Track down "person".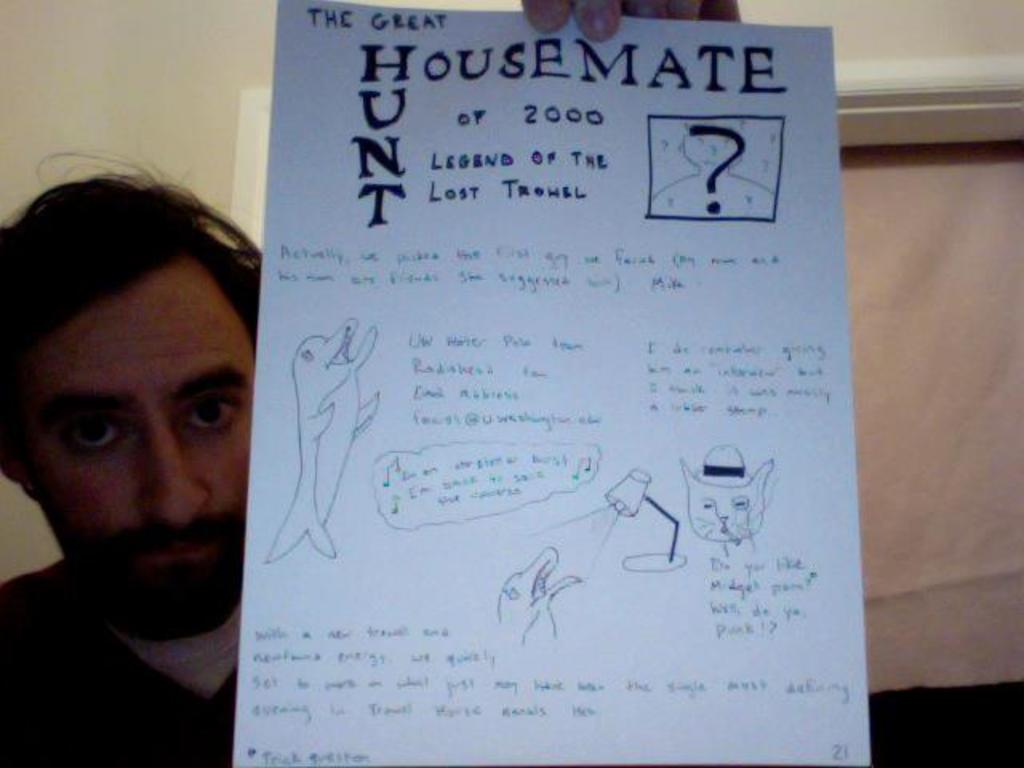
Tracked to select_region(0, 171, 283, 752).
